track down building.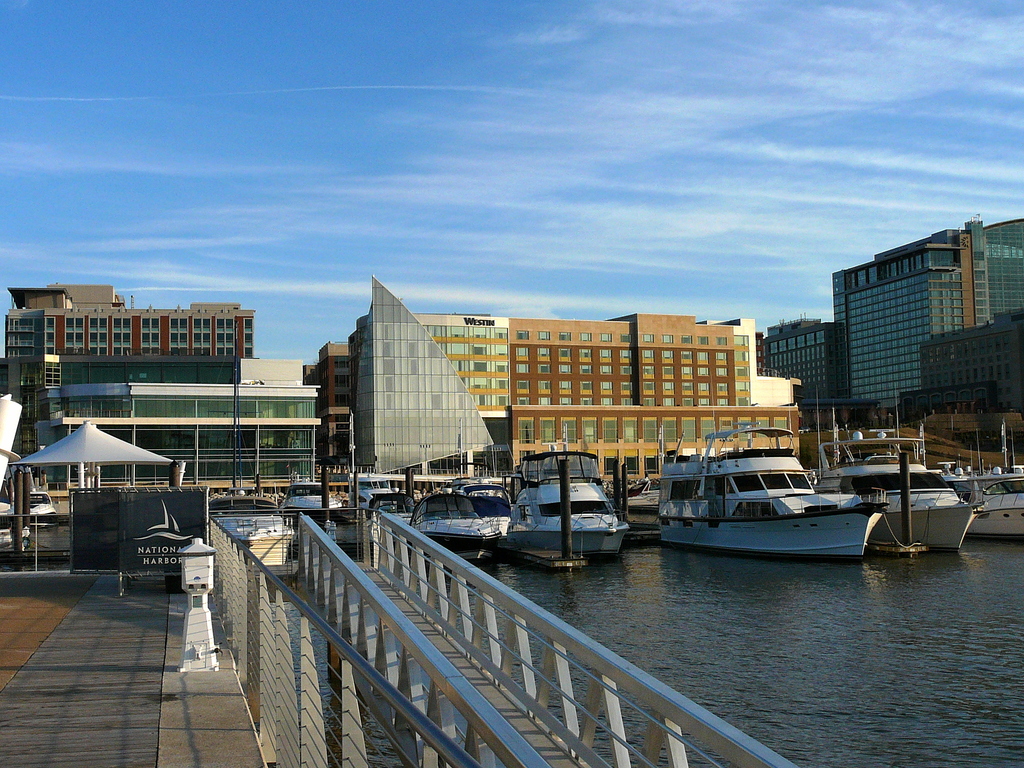
Tracked to pyautogui.locateOnScreen(57, 385, 315, 481).
